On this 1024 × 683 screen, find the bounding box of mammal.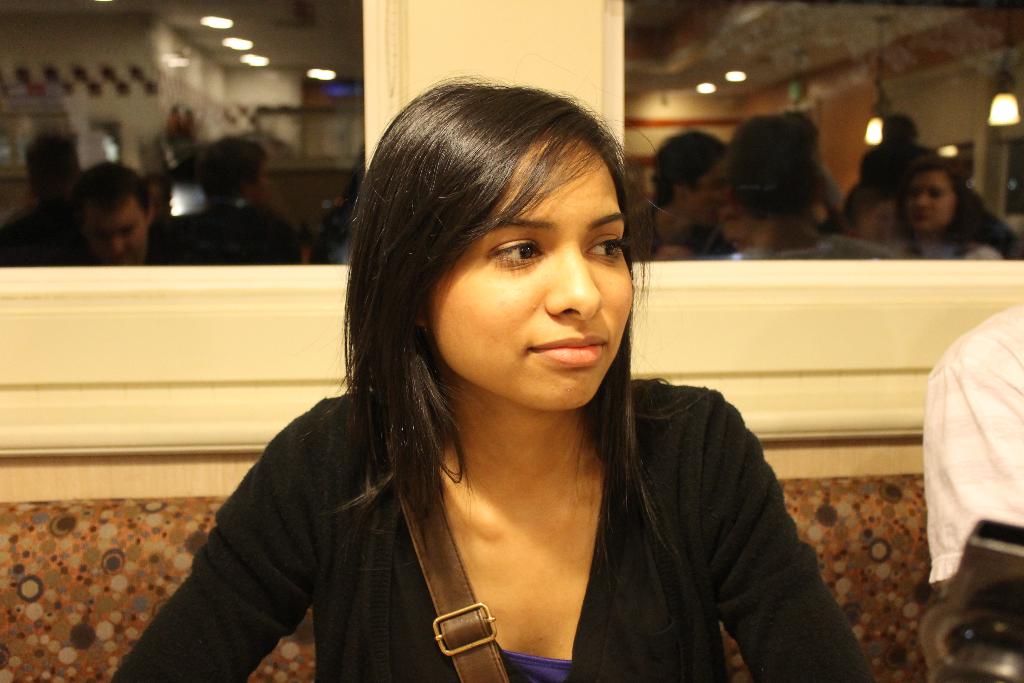
Bounding box: crop(623, 129, 720, 259).
